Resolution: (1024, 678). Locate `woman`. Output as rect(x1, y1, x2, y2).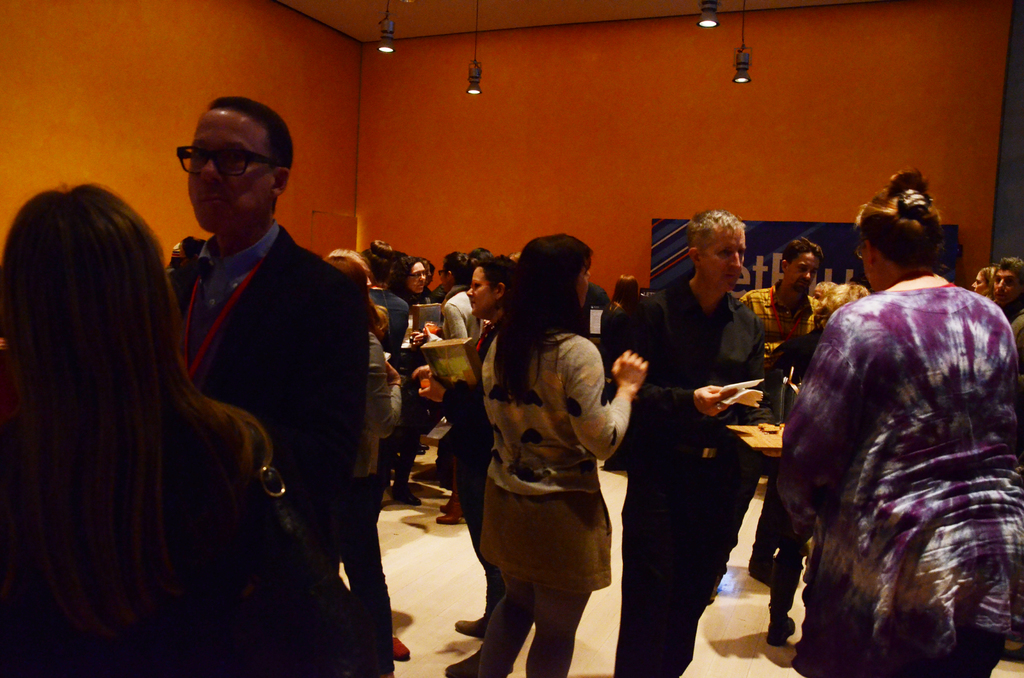
rect(454, 233, 636, 669).
